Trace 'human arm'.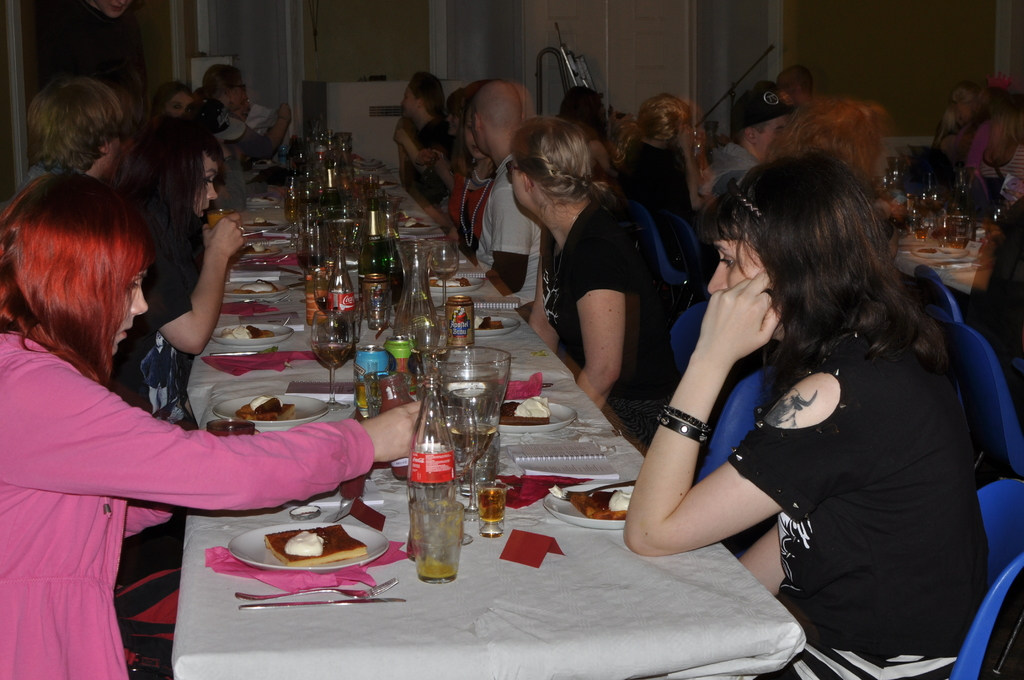
Traced to locate(164, 222, 224, 365).
